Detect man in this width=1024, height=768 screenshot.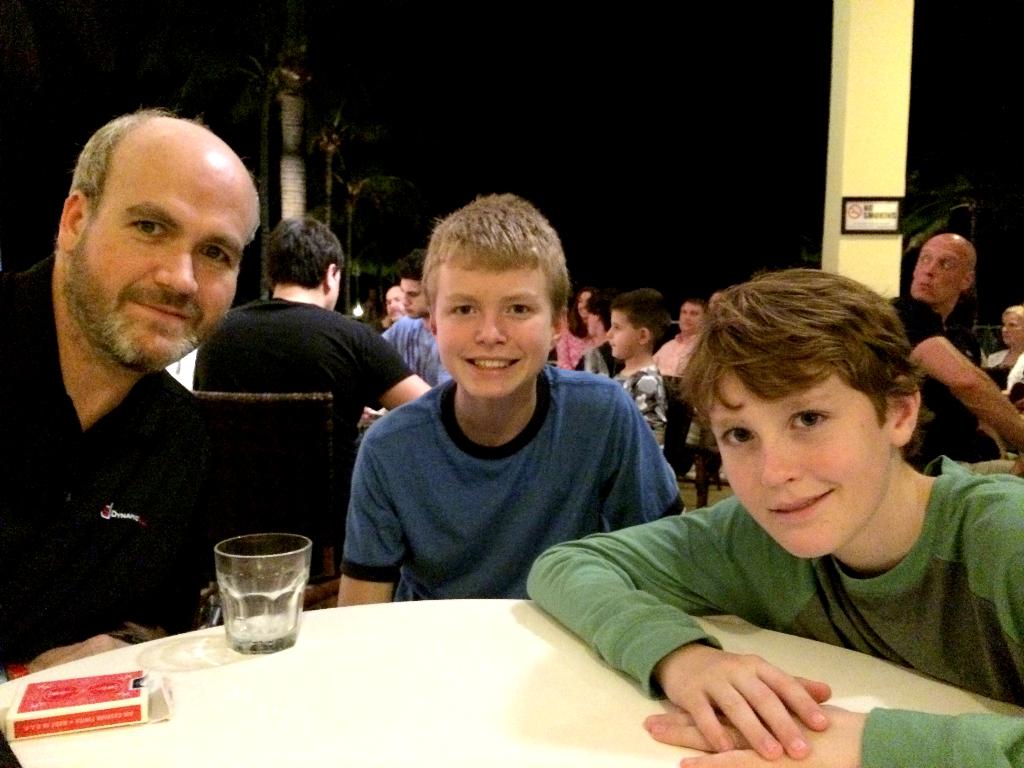
Detection: 383, 247, 452, 390.
